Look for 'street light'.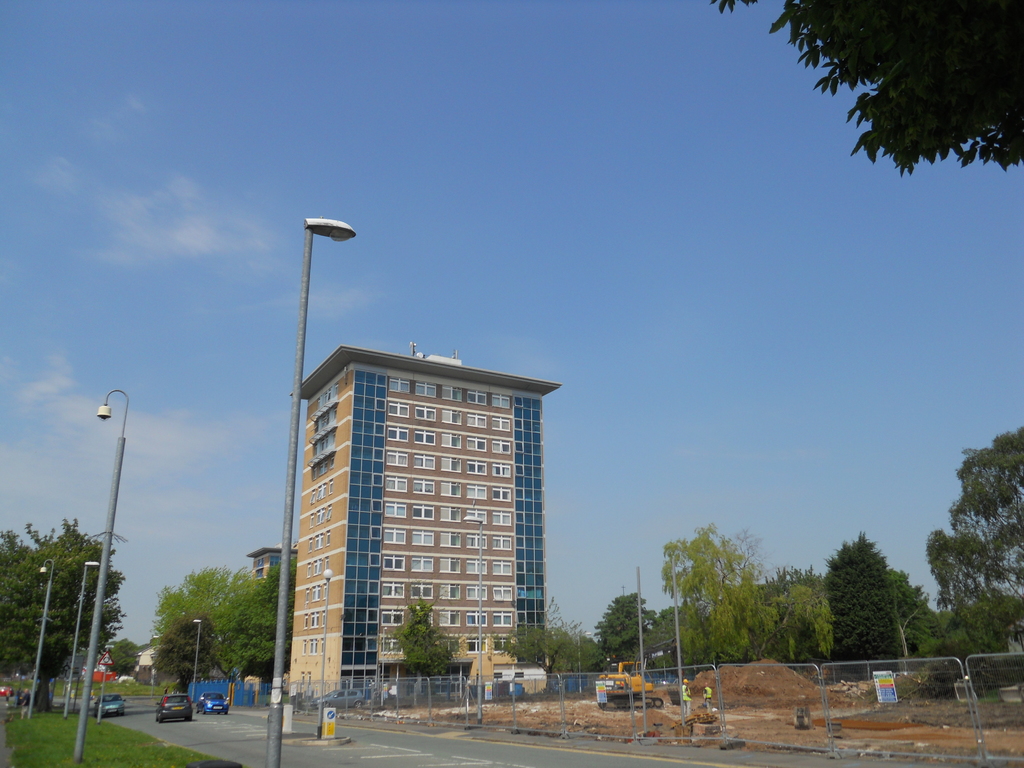
Found: select_region(268, 217, 351, 767).
